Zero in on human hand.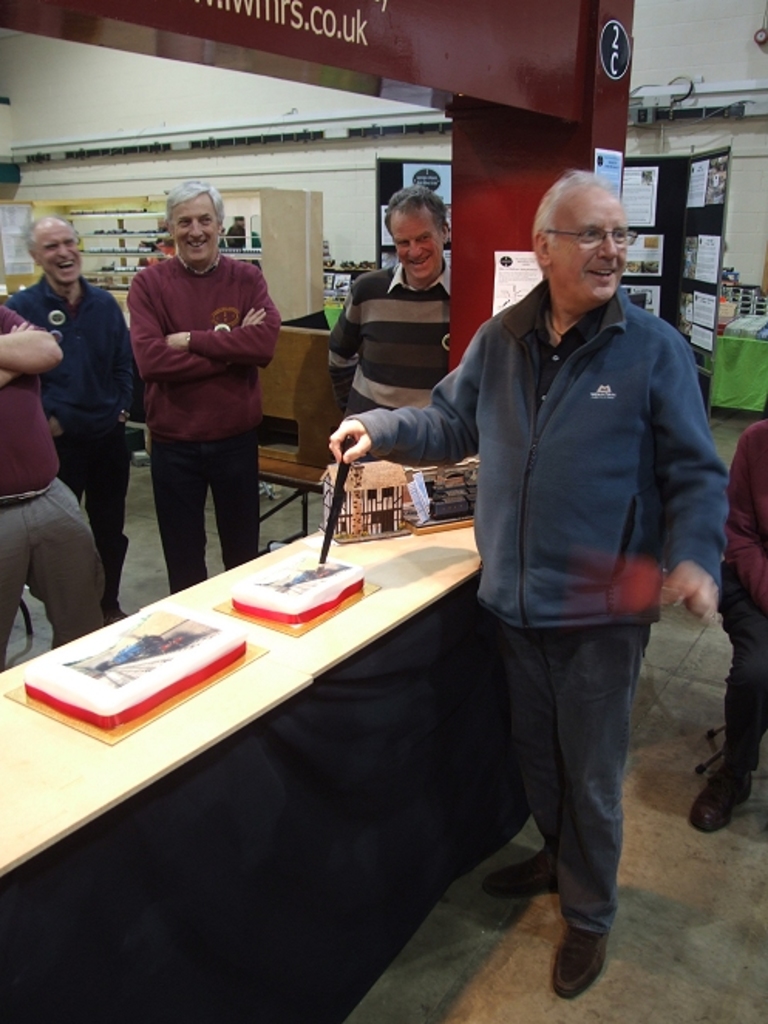
Zeroed in: <box>241,301,267,326</box>.
